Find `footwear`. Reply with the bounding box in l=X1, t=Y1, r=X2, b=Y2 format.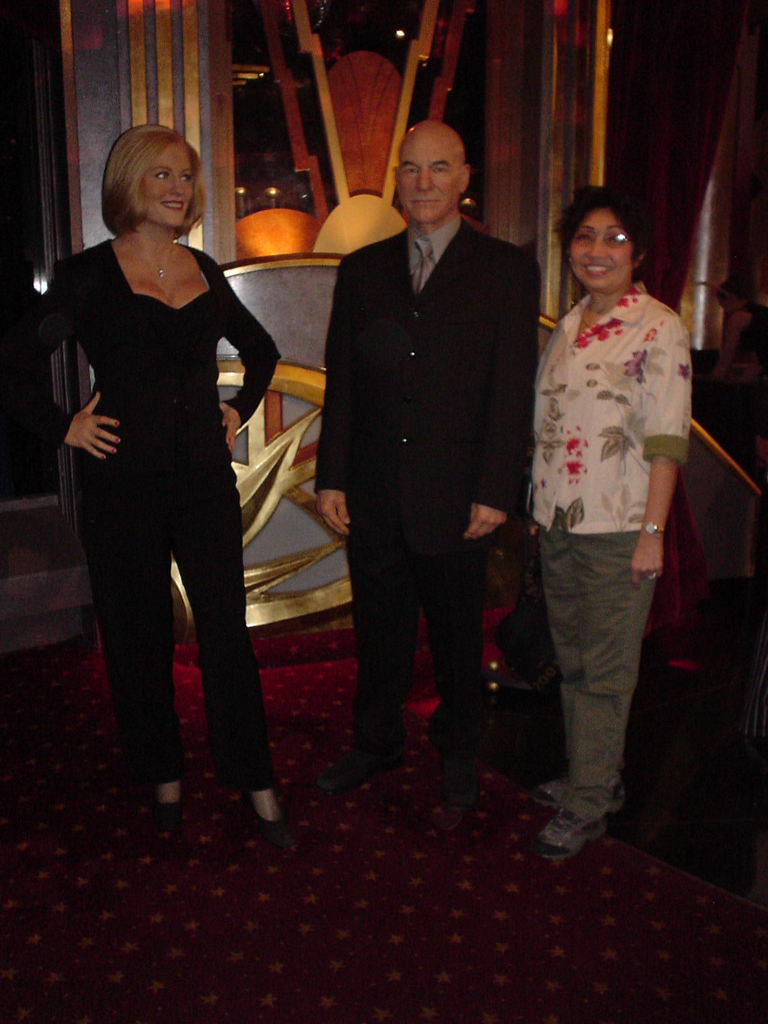
l=324, t=725, r=412, b=811.
